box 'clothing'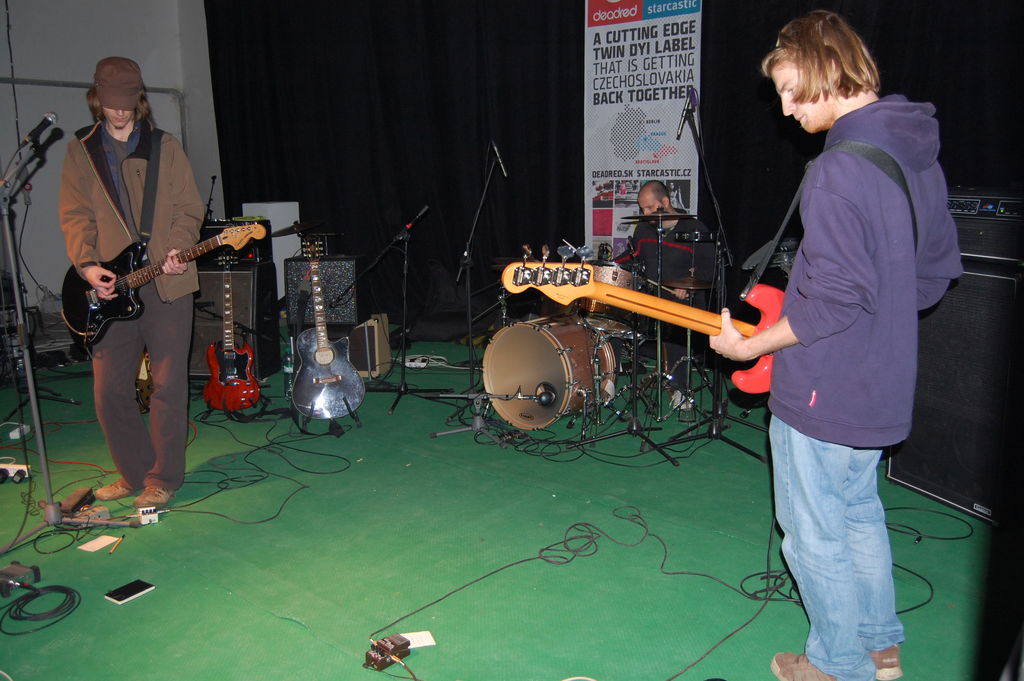
BBox(743, 70, 961, 680)
